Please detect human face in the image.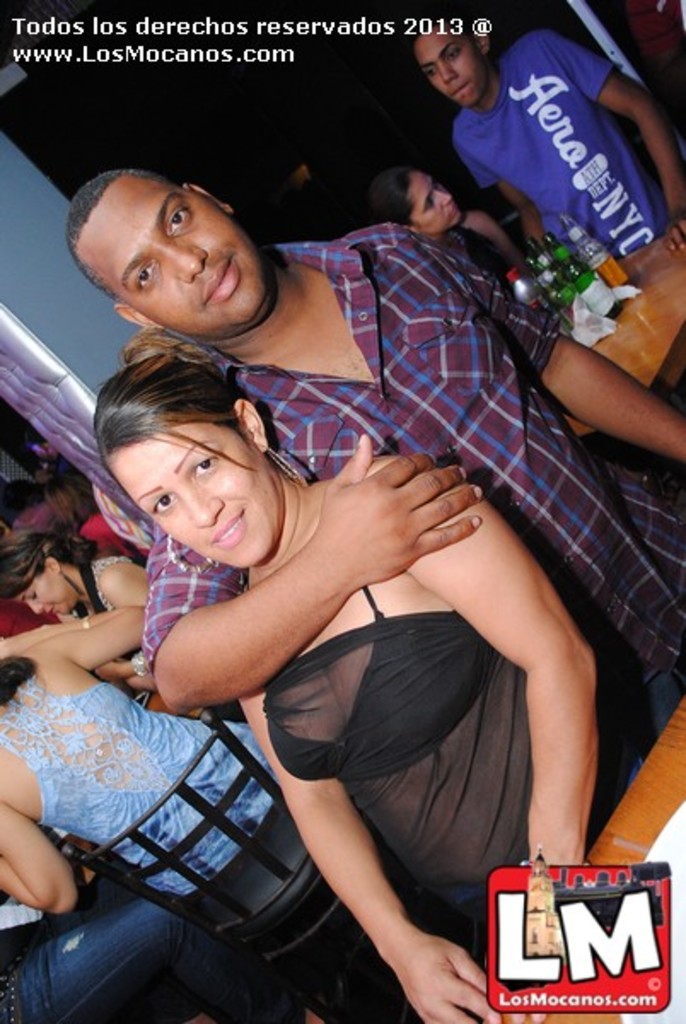
[408,162,464,232].
